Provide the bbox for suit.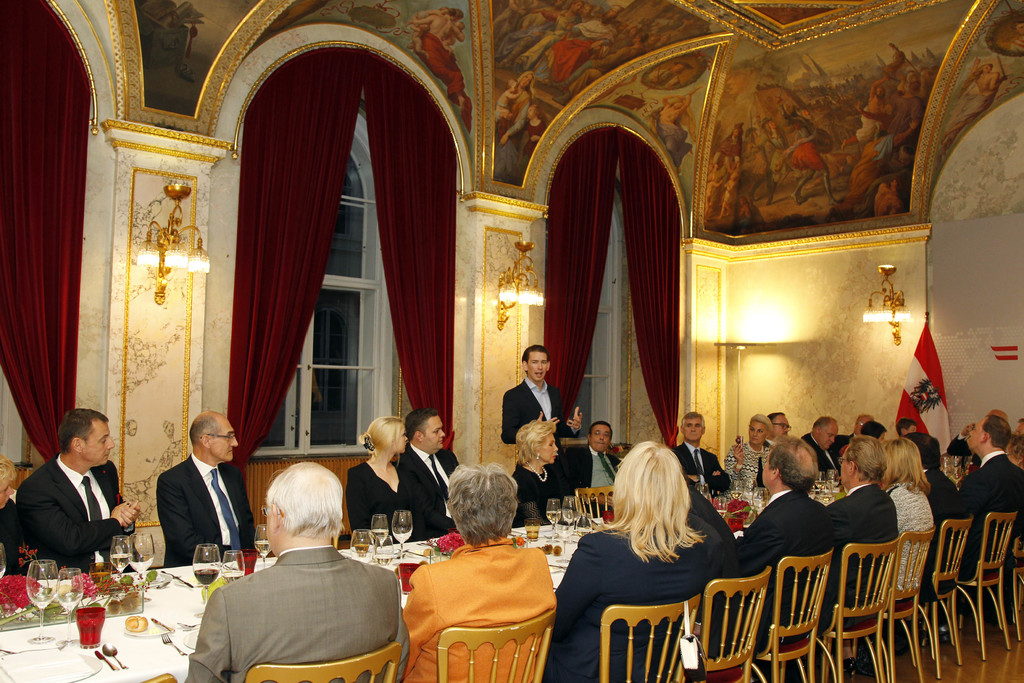
799 427 848 477.
